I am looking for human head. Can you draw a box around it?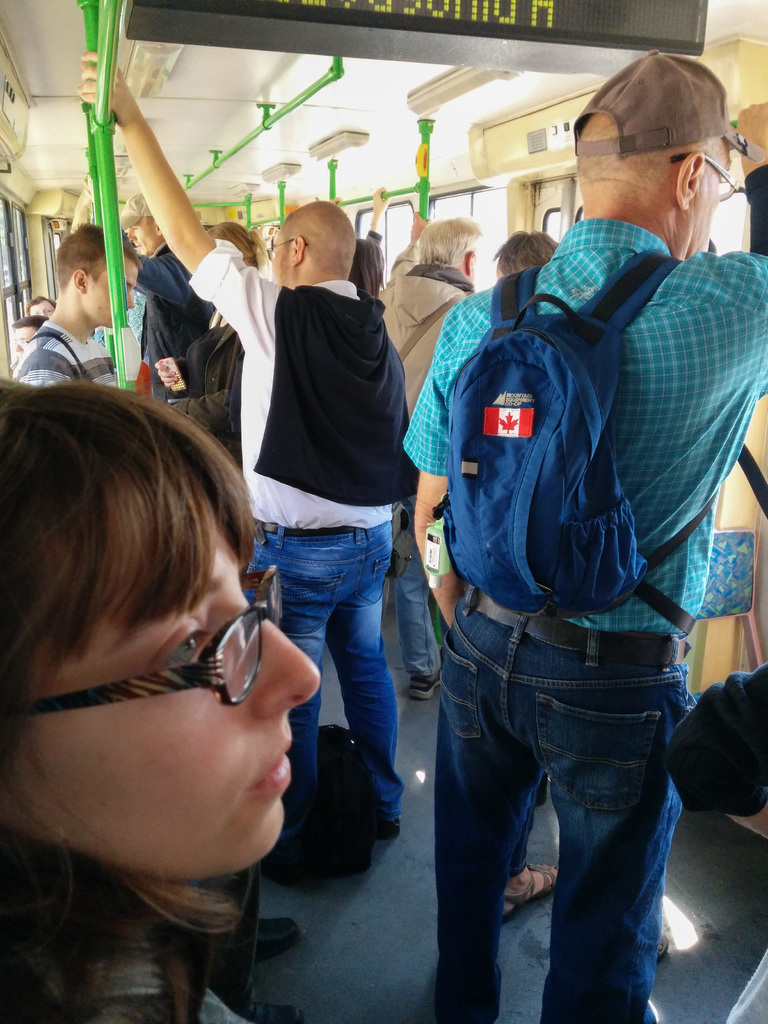
Sure, the bounding box is [419, 211, 483, 285].
